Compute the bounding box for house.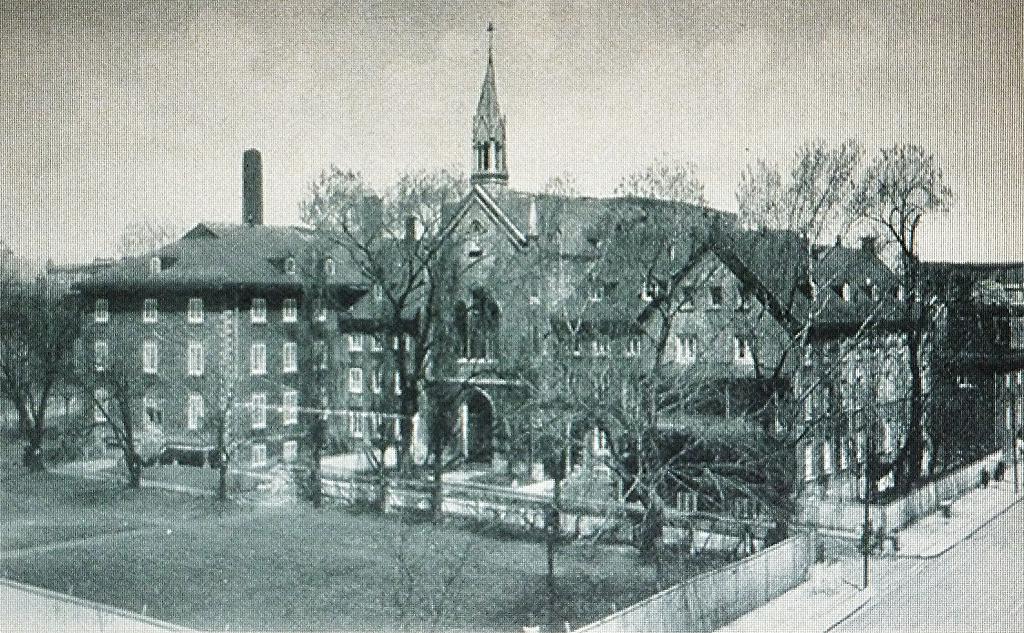
[x1=924, y1=252, x2=1023, y2=470].
